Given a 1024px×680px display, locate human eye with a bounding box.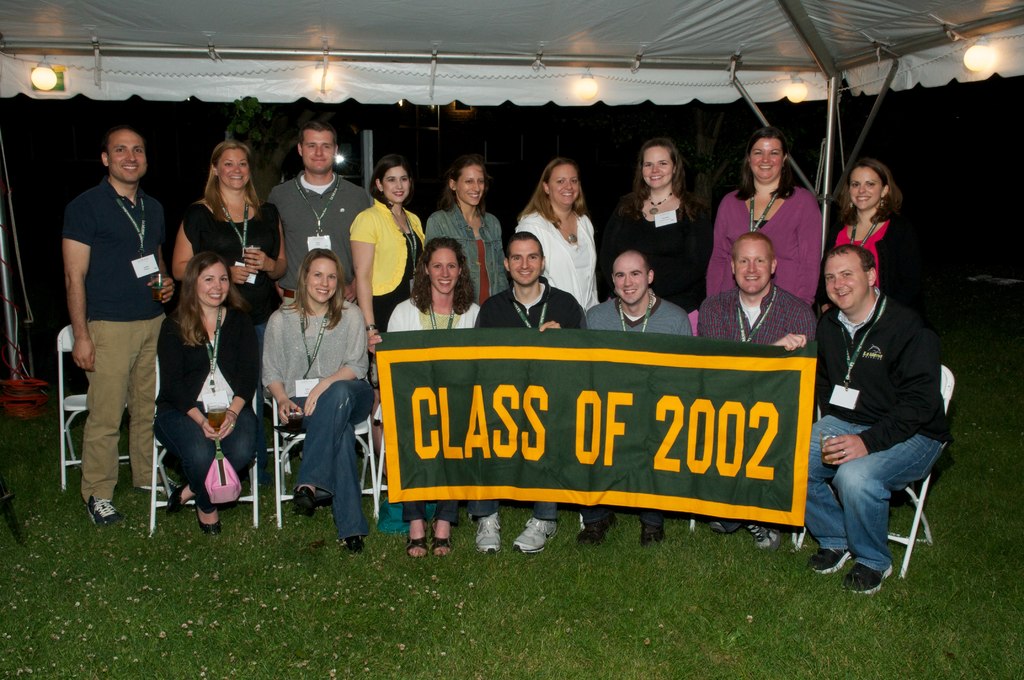
Located: locate(618, 273, 624, 279).
